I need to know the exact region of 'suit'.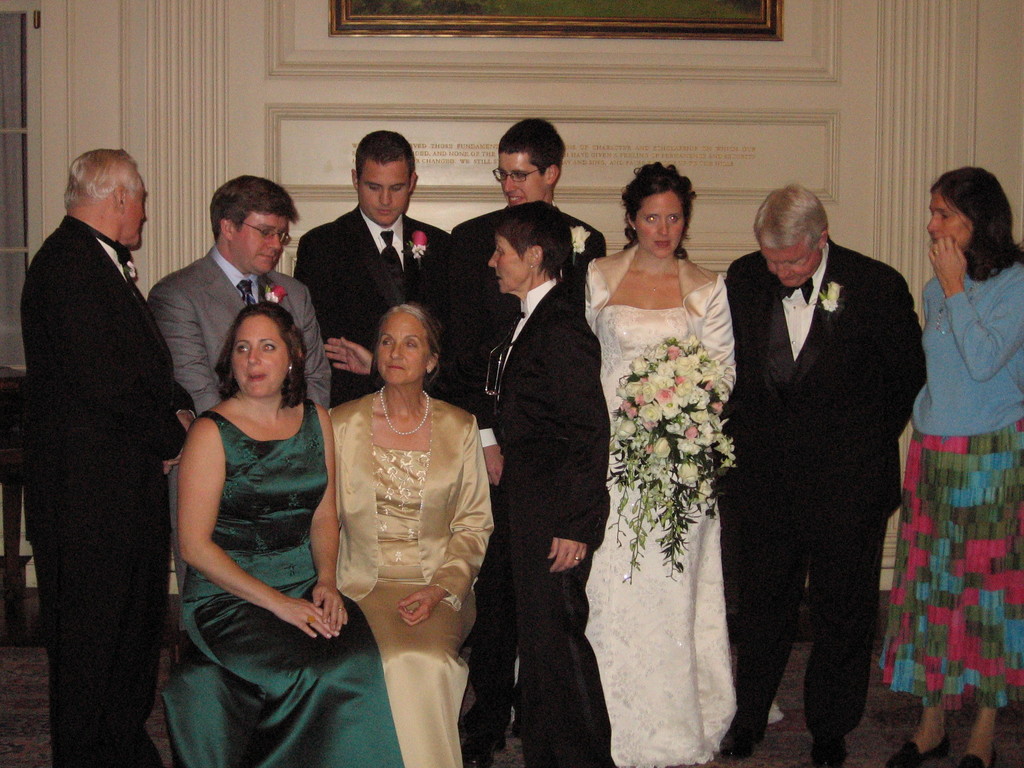
Region: x1=449 y1=203 x2=604 y2=717.
